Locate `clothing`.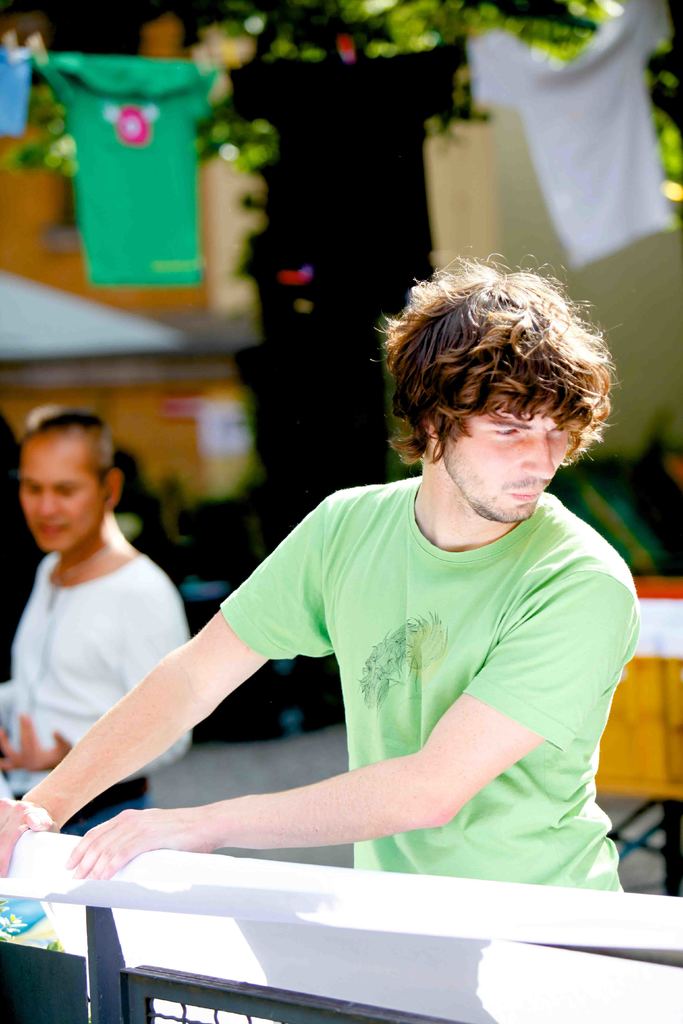
Bounding box: [236, 41, 438, 333].
